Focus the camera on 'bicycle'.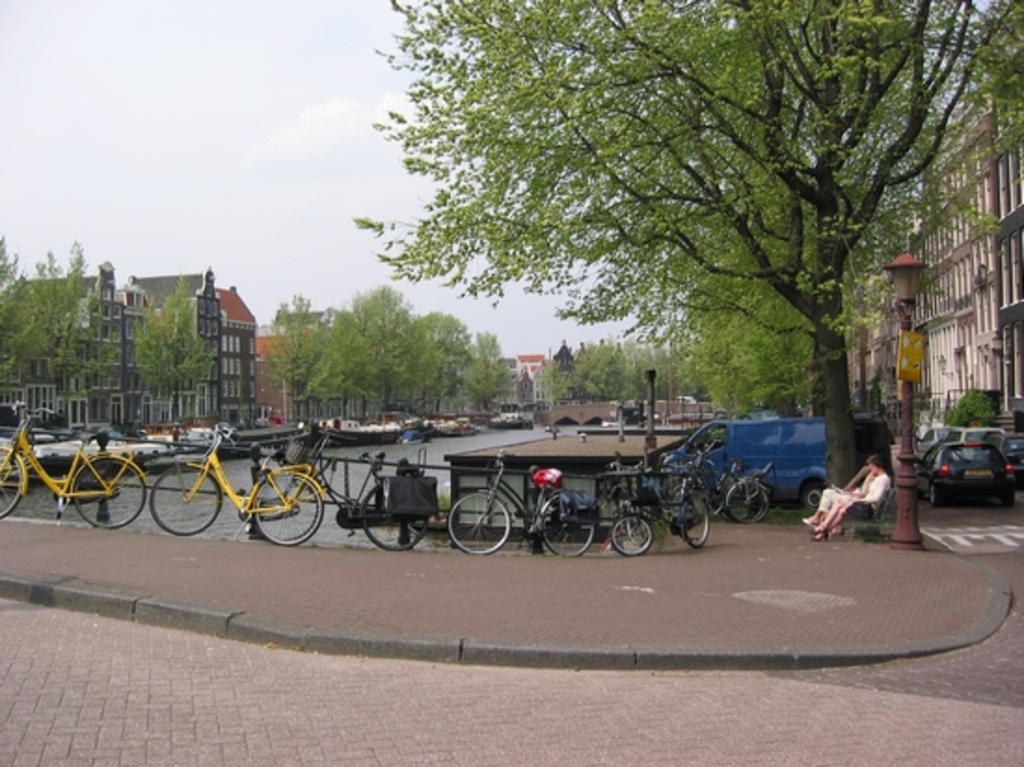
Focus region: x1=0 y1=400 x2=147 y2=529.
